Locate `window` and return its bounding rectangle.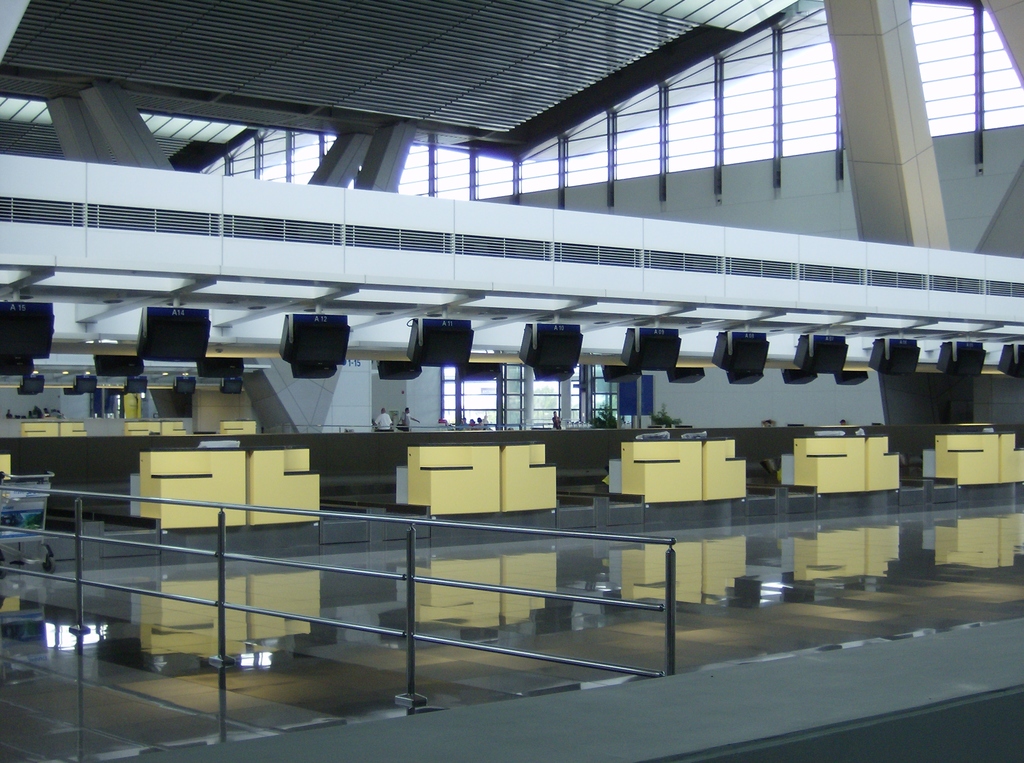
(left=395, top=129, right=492, bottom=196).
